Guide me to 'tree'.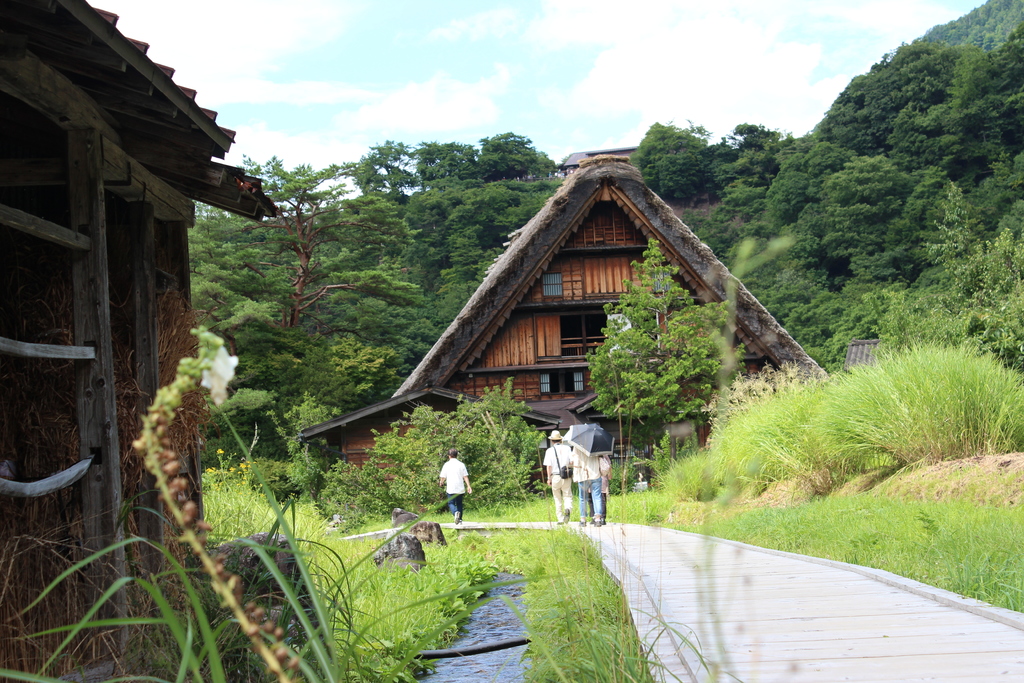
Guidance: rect(399, 174, 551, 263).
